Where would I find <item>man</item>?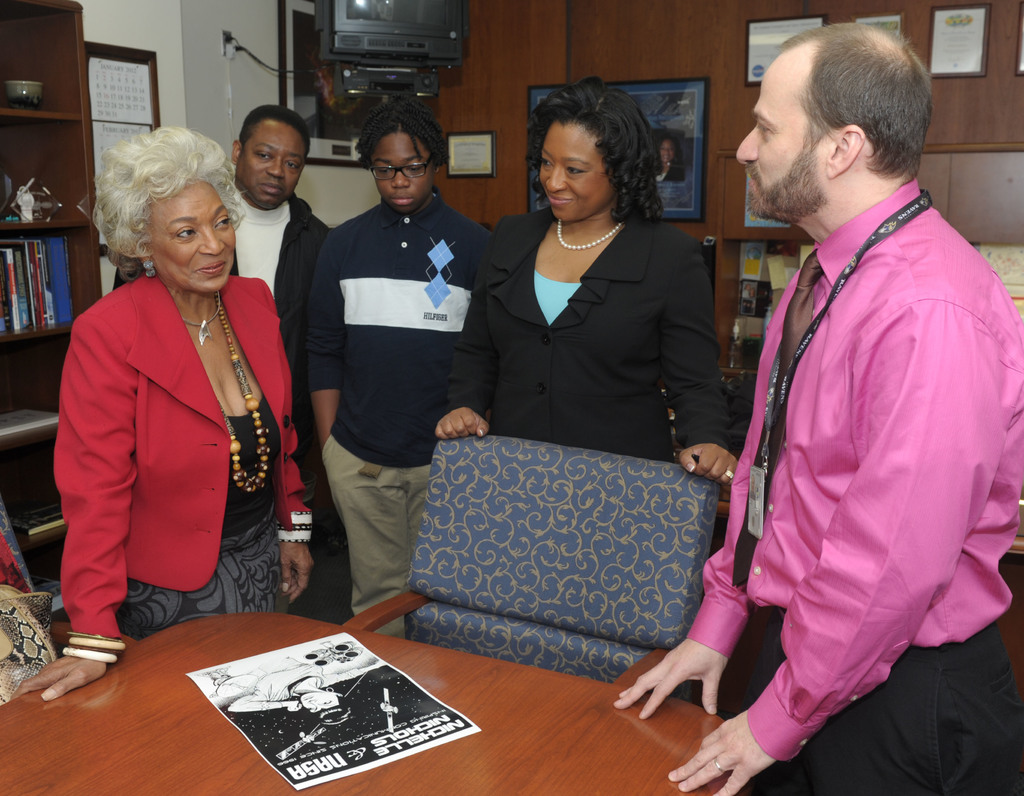
At x1=305, y1=104, x2=508, y2=644.
